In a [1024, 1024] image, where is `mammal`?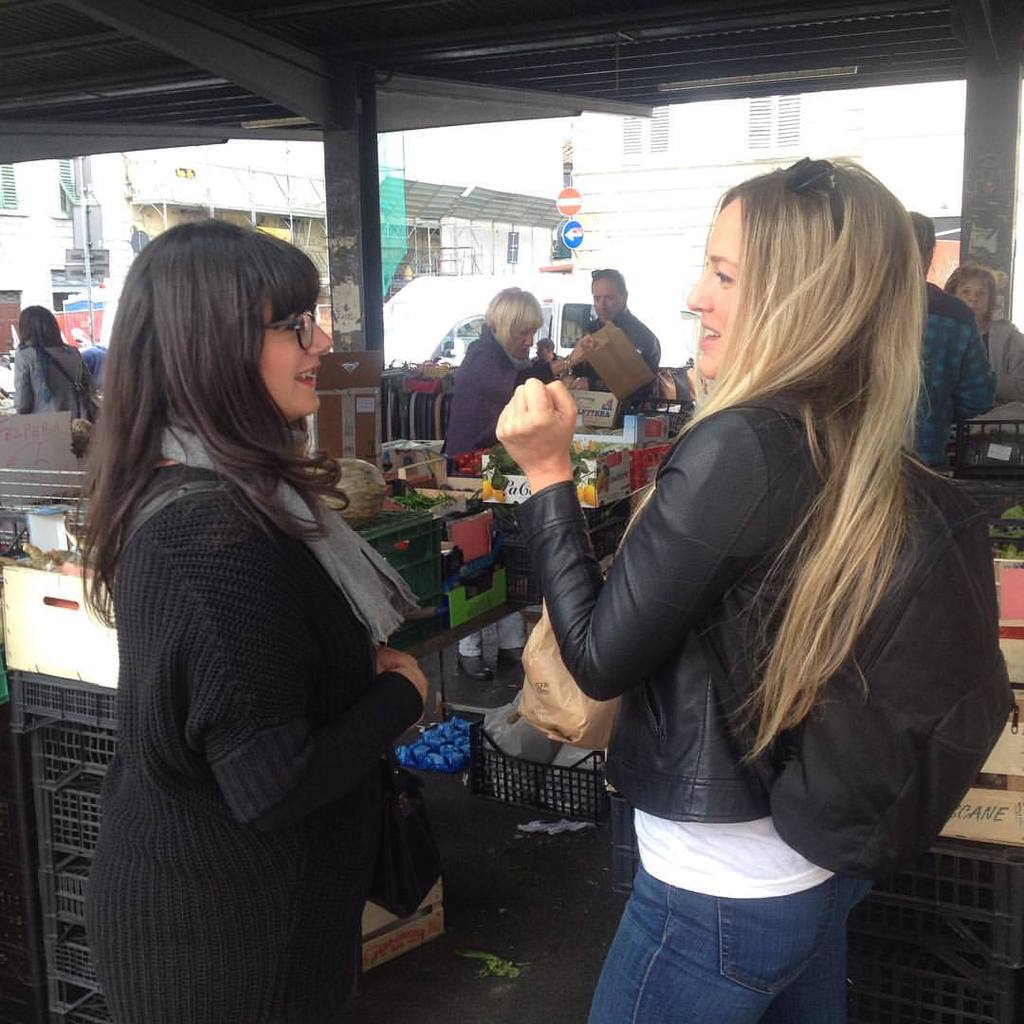
x1=445, y1=282, x2=590, y2=684.
